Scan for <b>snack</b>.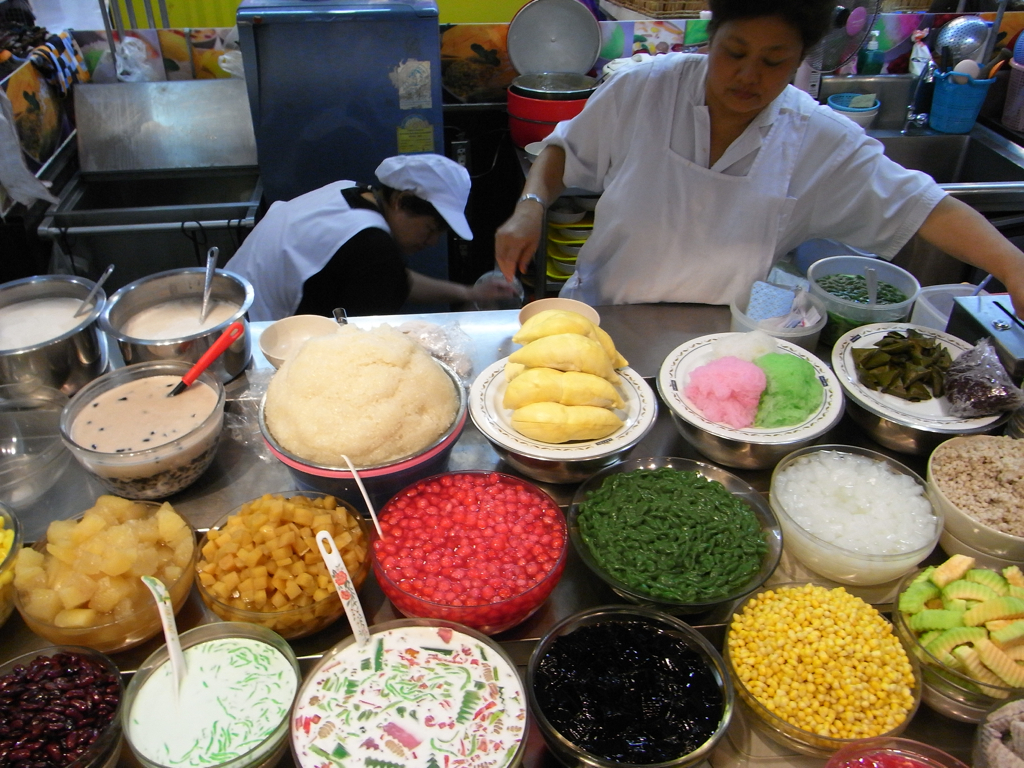
Scan result: (x1=577, y1=467, x2=773, y2=611).
